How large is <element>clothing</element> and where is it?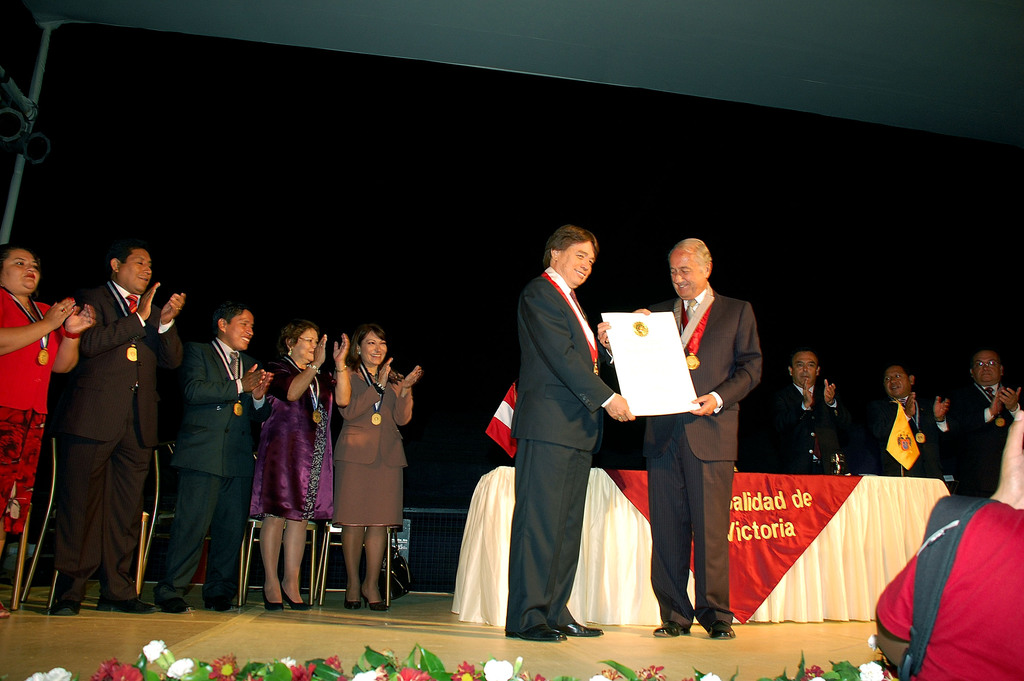
Bounding box: [173,334,268,611].
